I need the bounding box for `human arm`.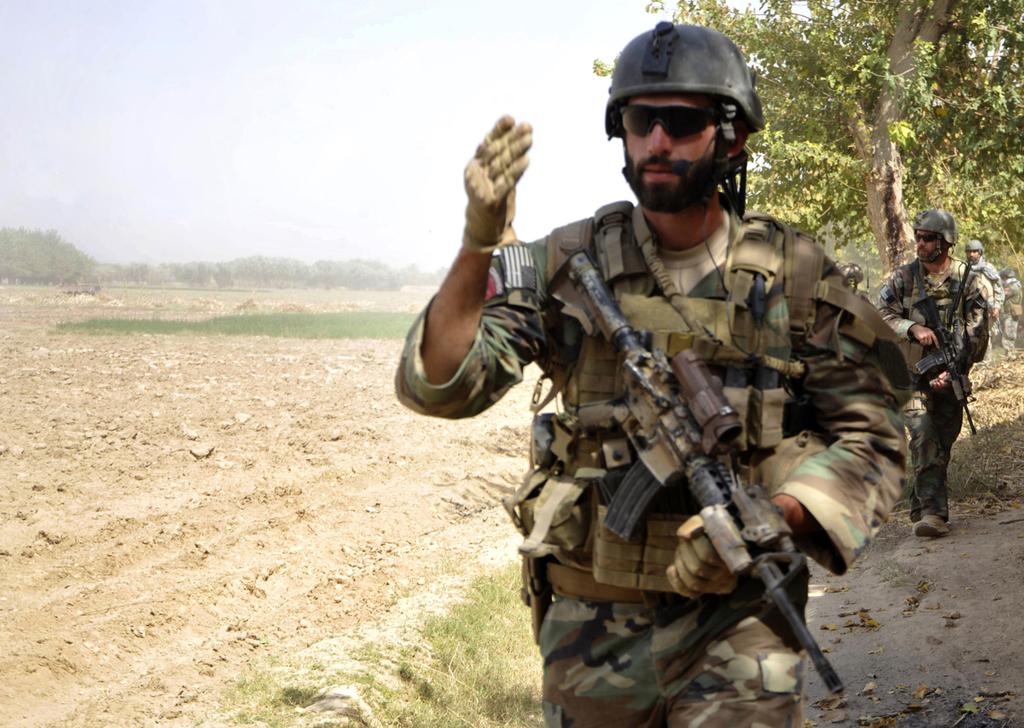
Here it is: (left=985, top=262, right=1006, bottom=316).
